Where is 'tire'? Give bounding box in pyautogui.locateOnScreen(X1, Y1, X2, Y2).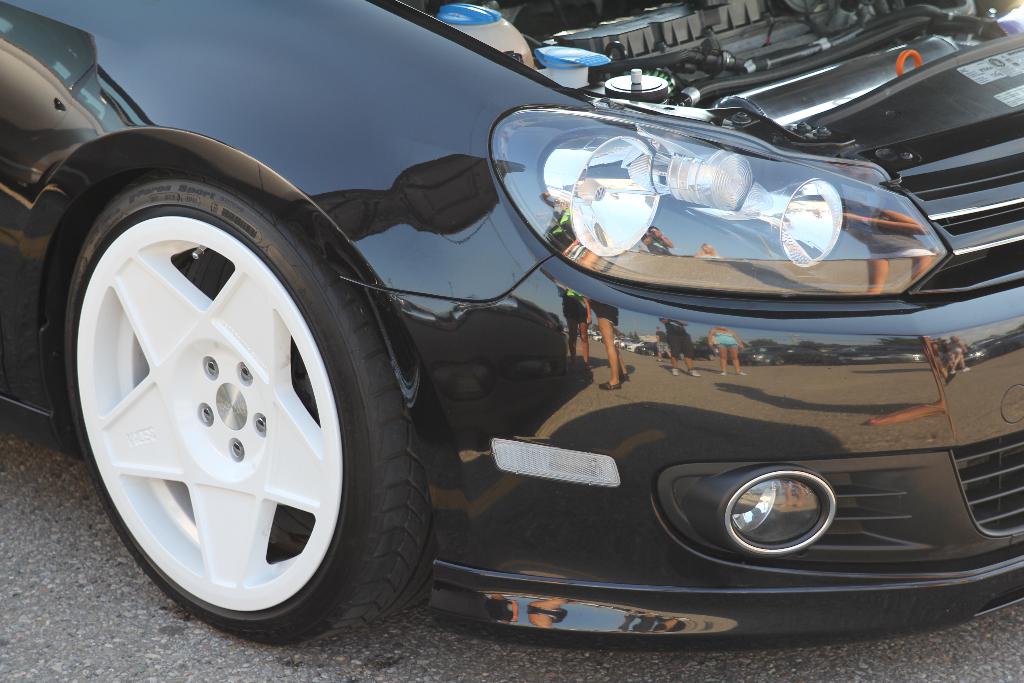
pyautogui.locateOnScreen(51, 138, 421, 671).
